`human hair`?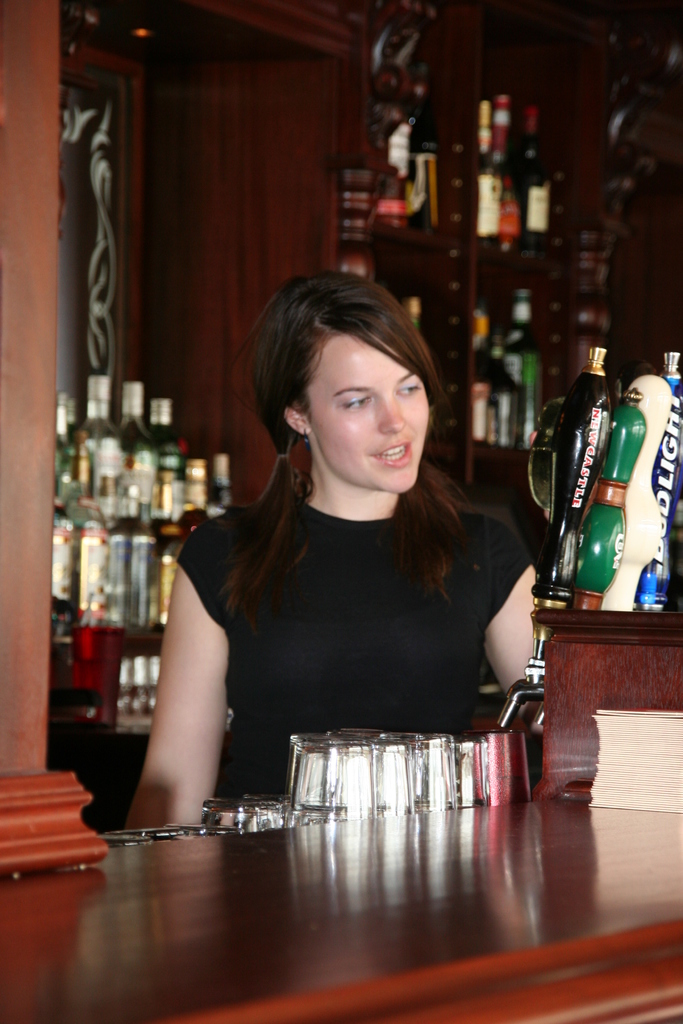
rect(218, 273, 470, 614)
